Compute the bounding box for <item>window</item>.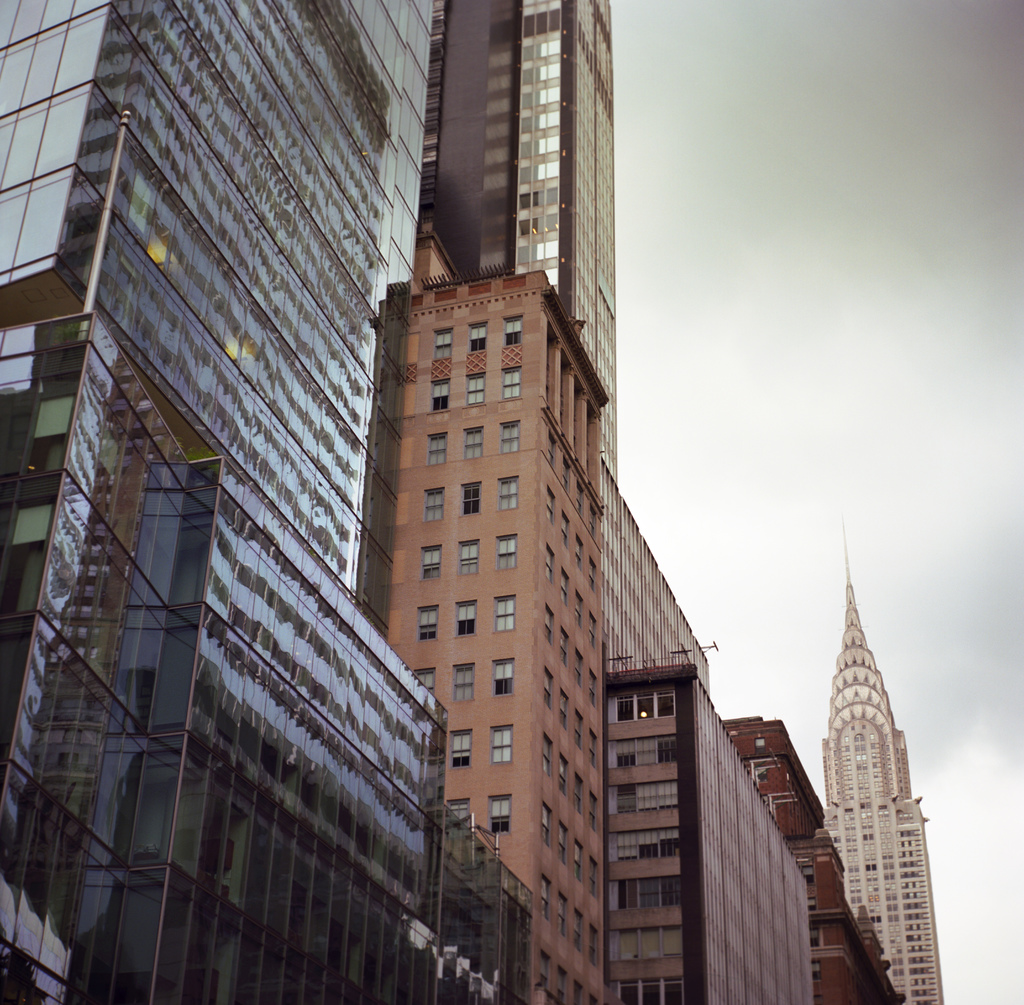
x1=543 y1=489 x2=554 y2=523.
